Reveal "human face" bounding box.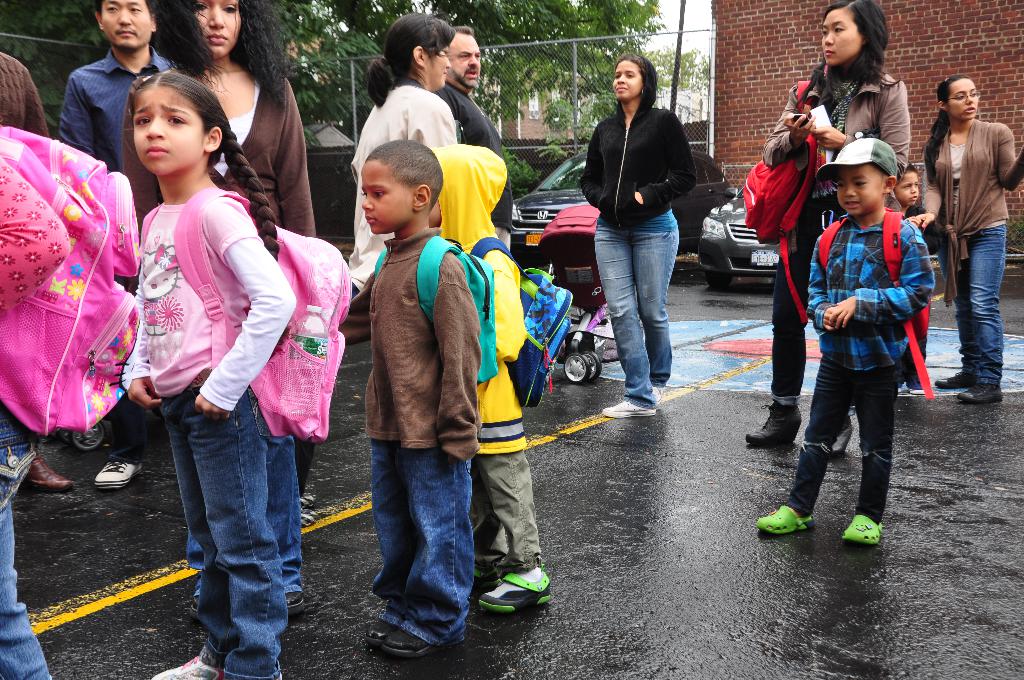
Revealed: <bbox>947, 77, 977, 115</bbox>.
